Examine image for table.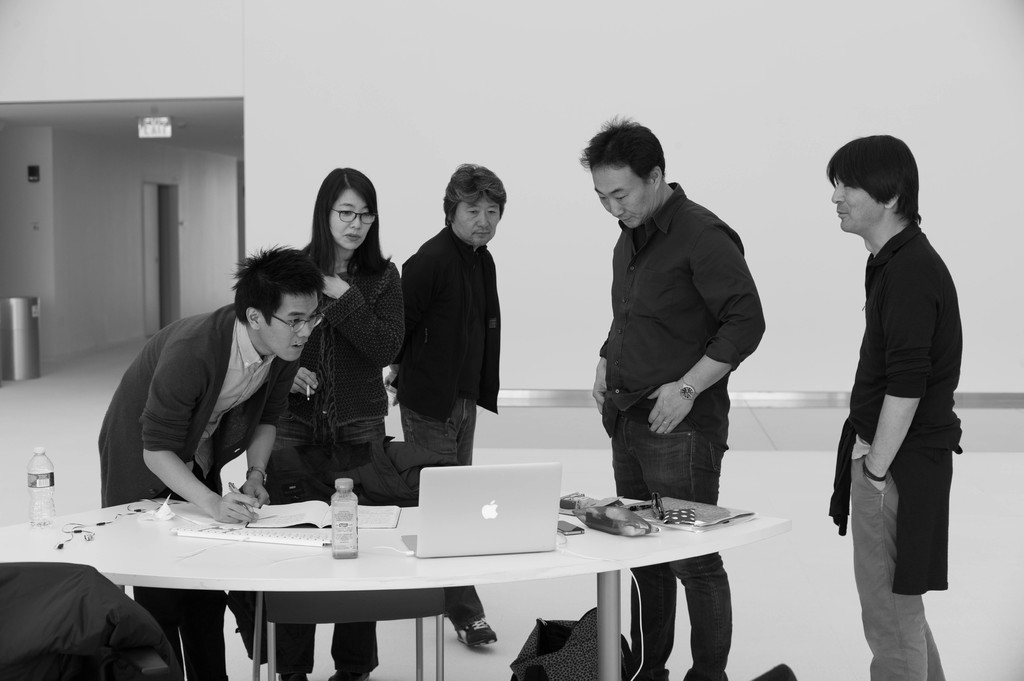
Examination result: l=25, t=477, r=746, b=680.
